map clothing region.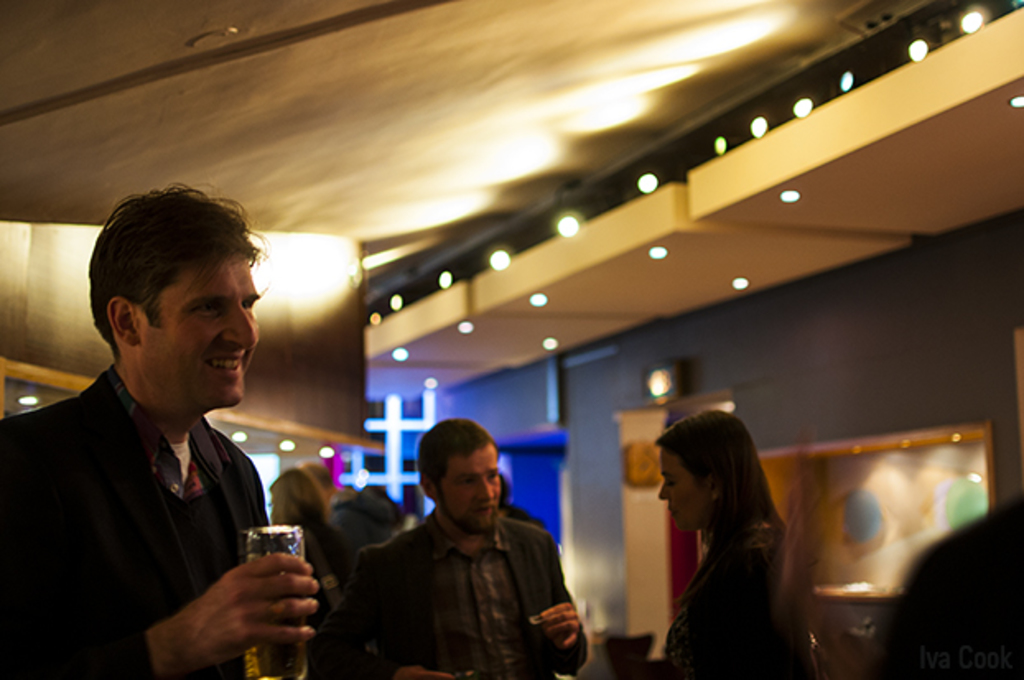
Mapped to x1=303, y1=517, x2=347, y2=585.
